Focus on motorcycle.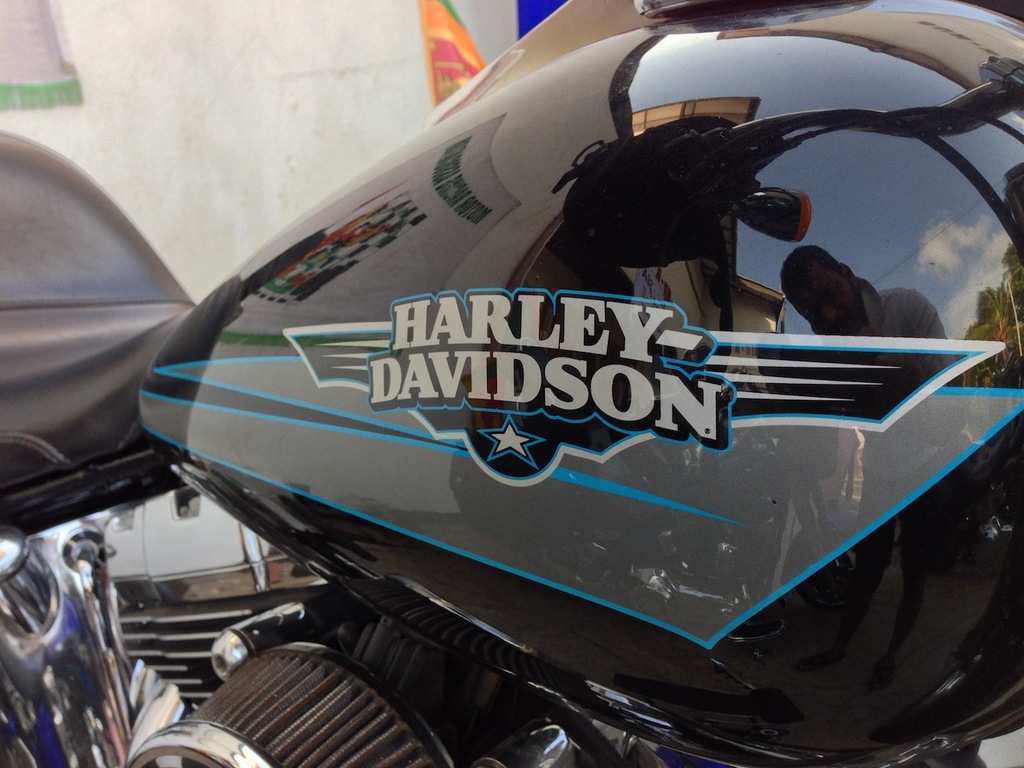
Focused at BBox(32, 87, 1023, 767).
